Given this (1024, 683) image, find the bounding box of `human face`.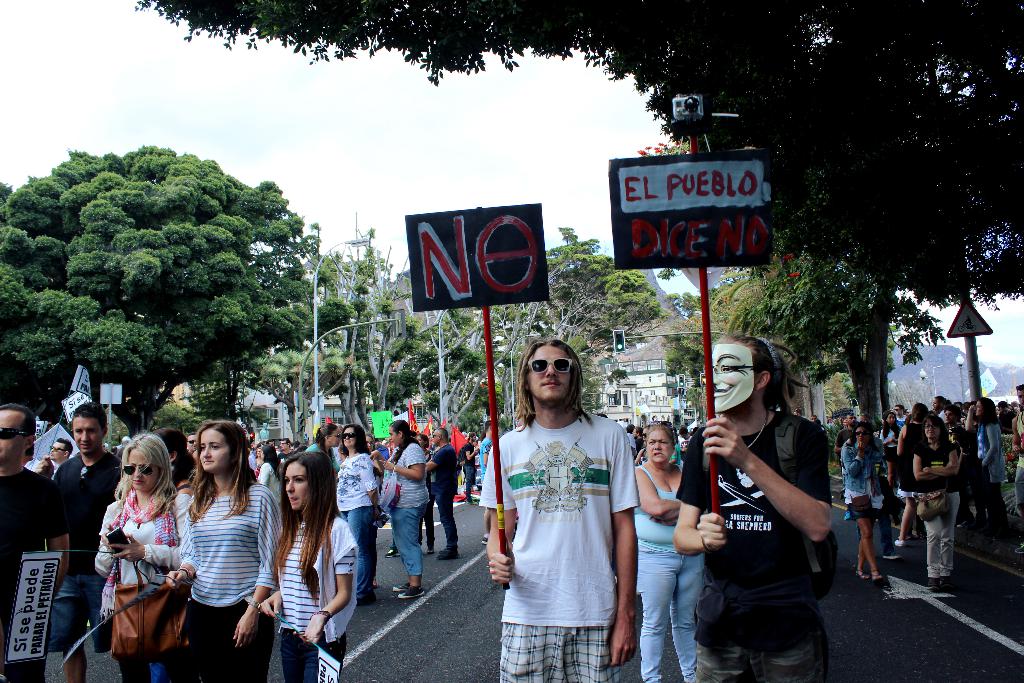
[631,429,636,437].
